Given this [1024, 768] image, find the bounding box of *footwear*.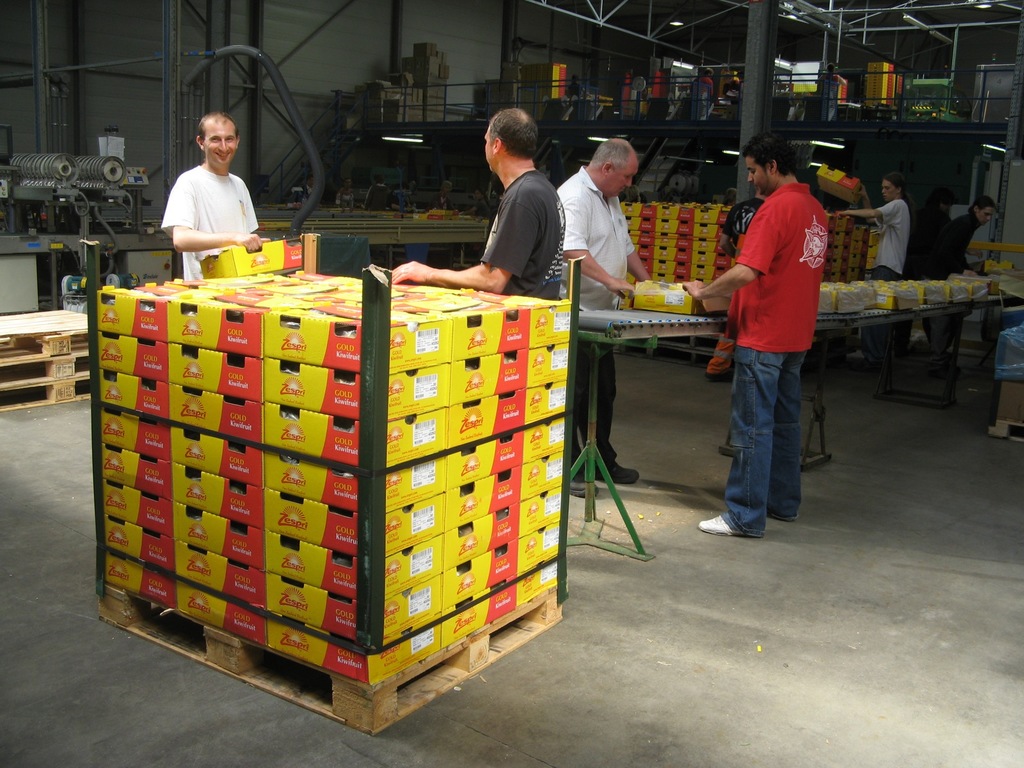
region(698, 510, 744, 532).
